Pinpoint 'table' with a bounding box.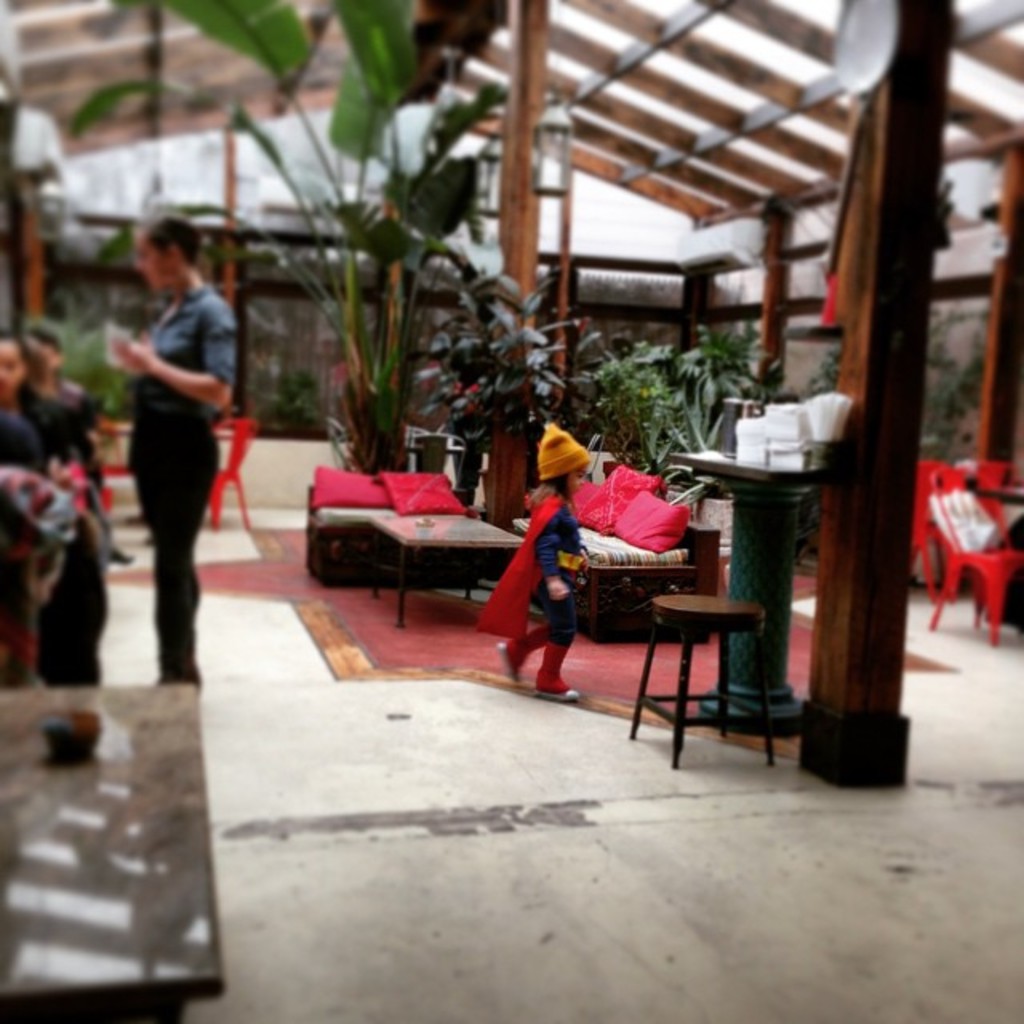
[366,512,530,627].
